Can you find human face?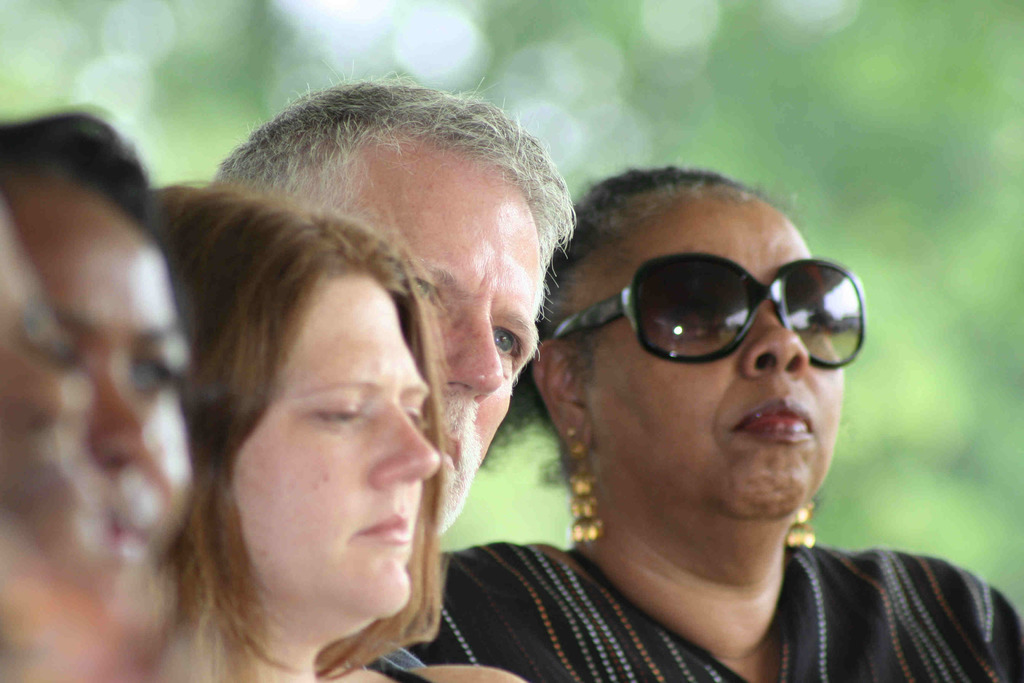
Yes, bounding box: (364, 139, 541, 453).
